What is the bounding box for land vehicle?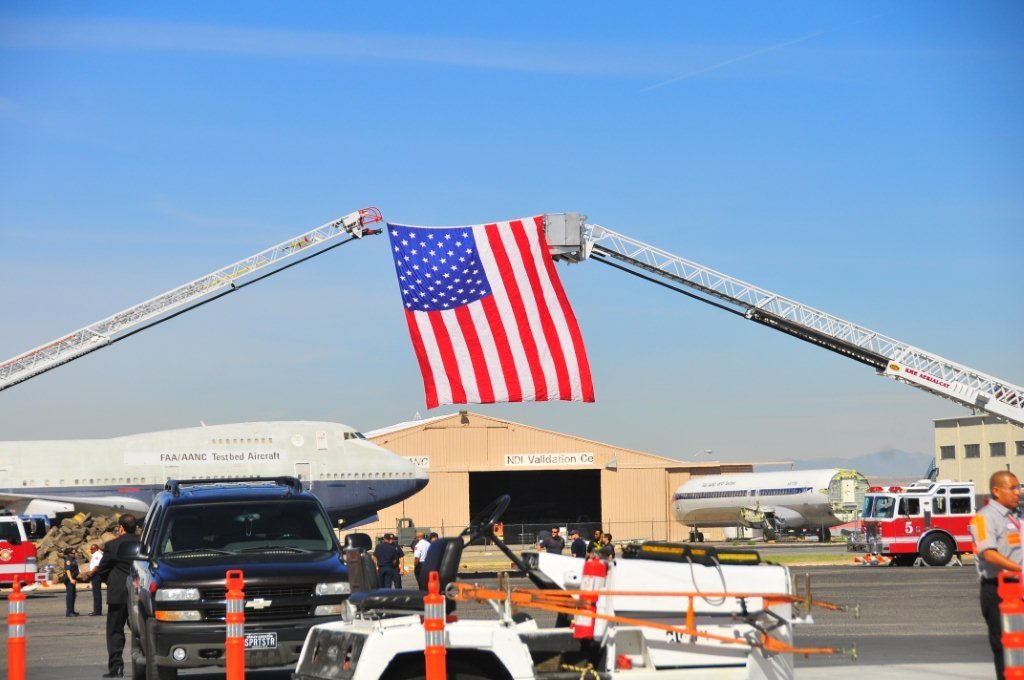
region(0, 507, 46, 597).
